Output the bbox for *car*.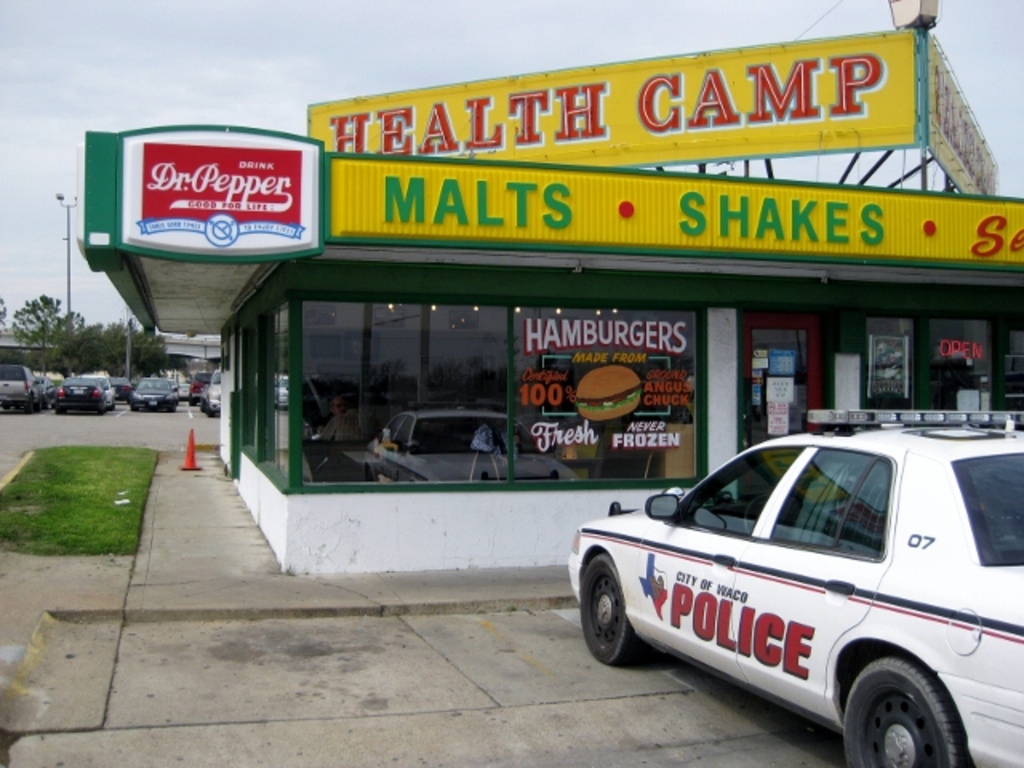
{"left": 128, "top": 371, "right": 187, "bottom": 410}.
